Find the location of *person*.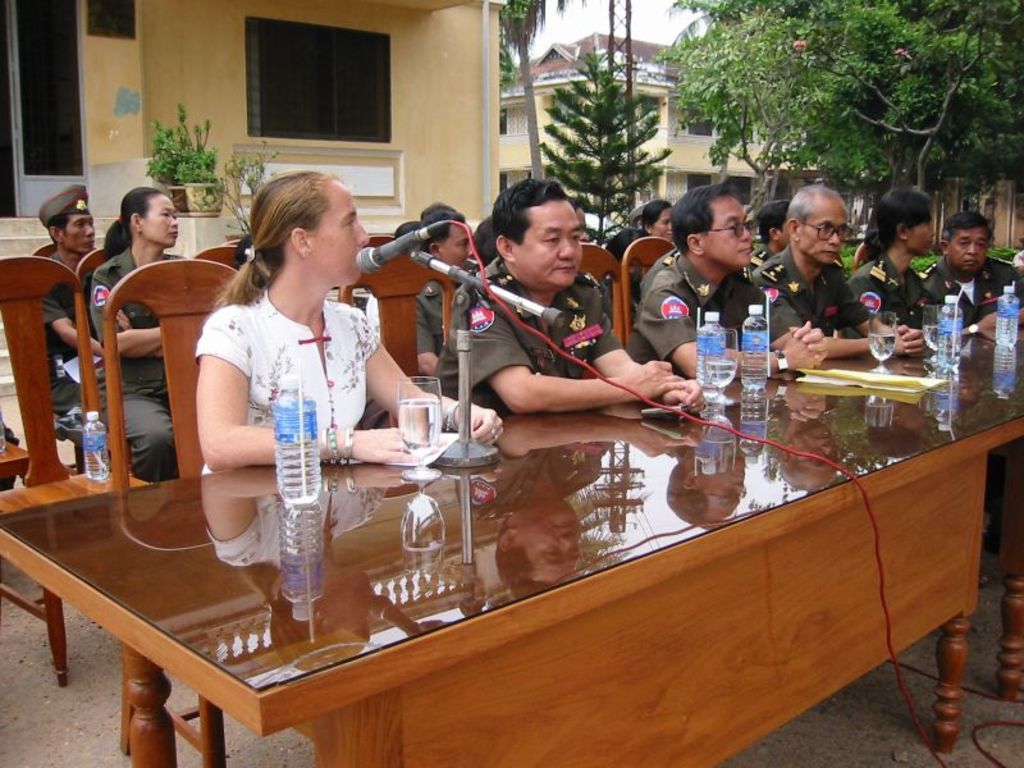
Location: [197, 173, 506, 474].
